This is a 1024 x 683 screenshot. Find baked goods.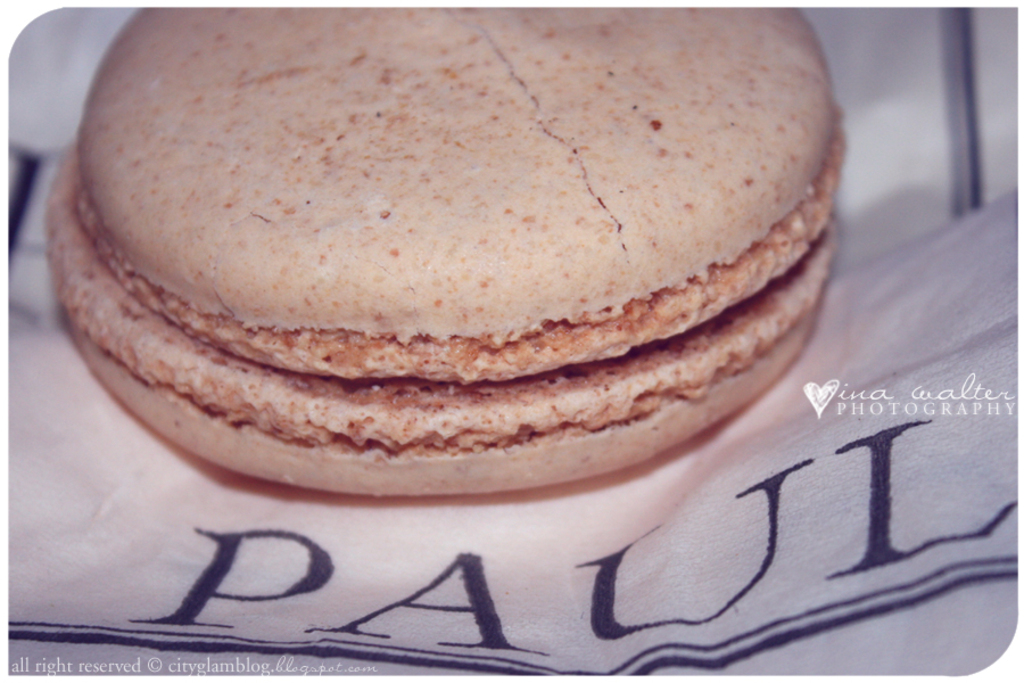
Bounding box: bbox=[39, 8, 845, 493].
